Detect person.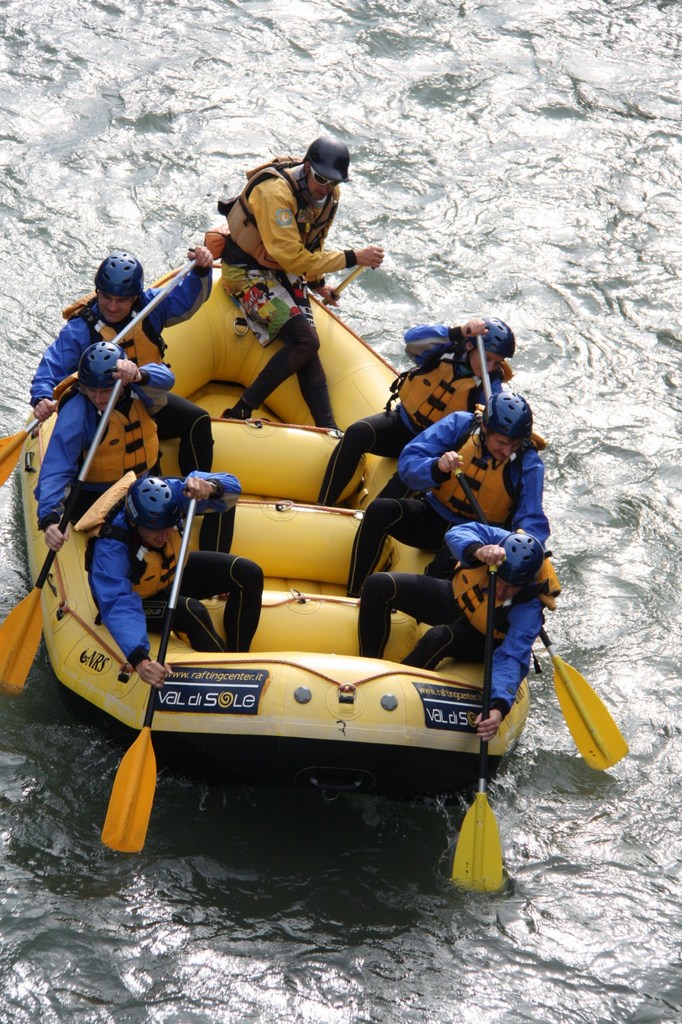
Detected at [left=34, top=337, right=239, bottom=555].
